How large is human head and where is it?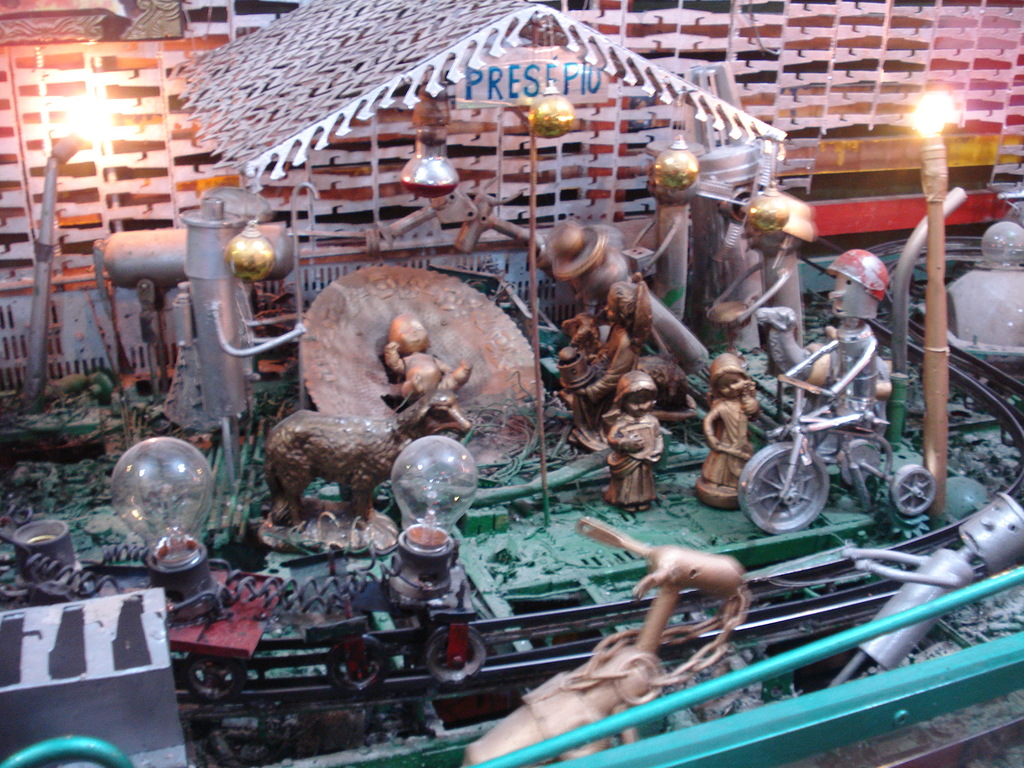
Bounding box: box(609, 367, 660, 417).
